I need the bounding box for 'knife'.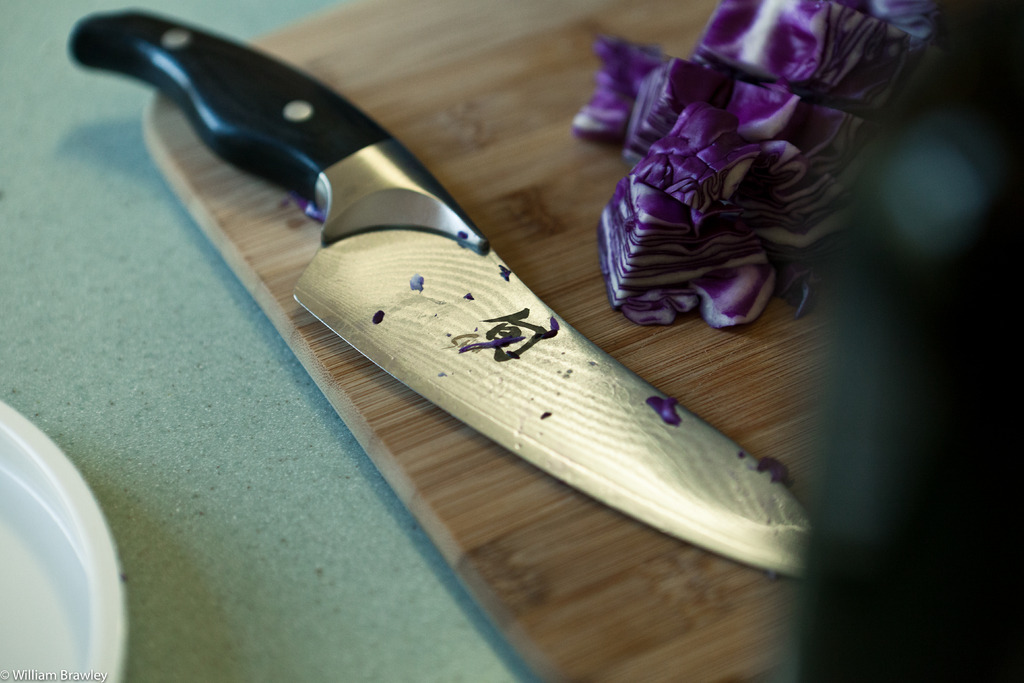
Here it is: bbox(66, 2, 812, 586).
